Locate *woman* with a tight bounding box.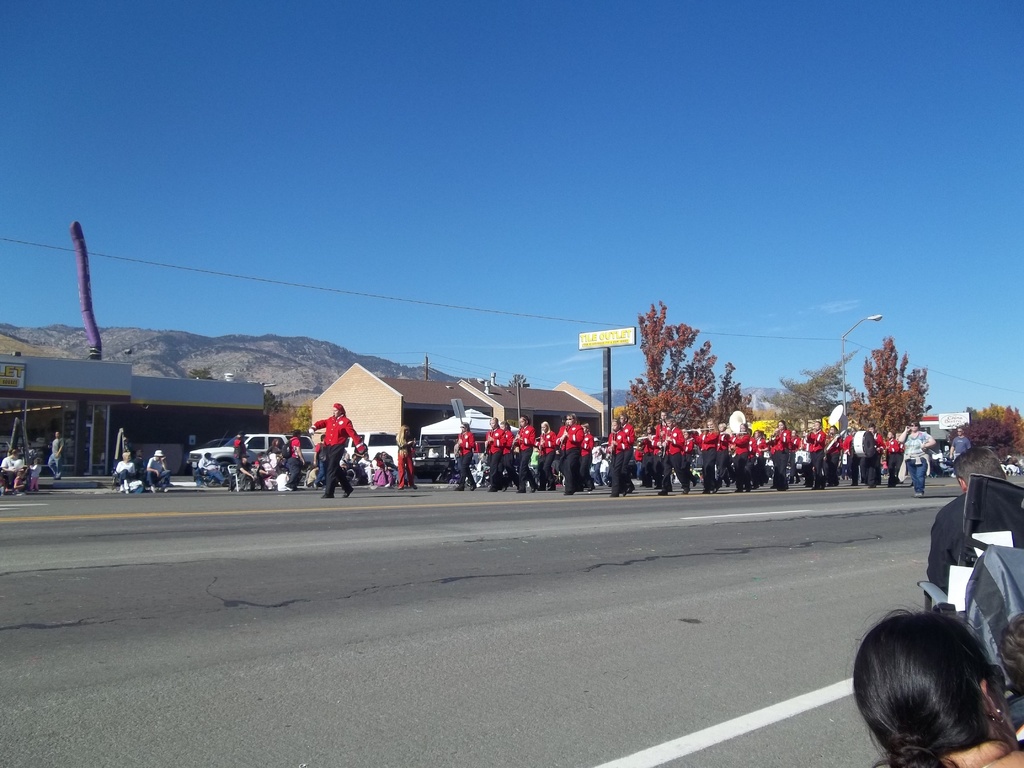
box(577, 422, 595, 495).
